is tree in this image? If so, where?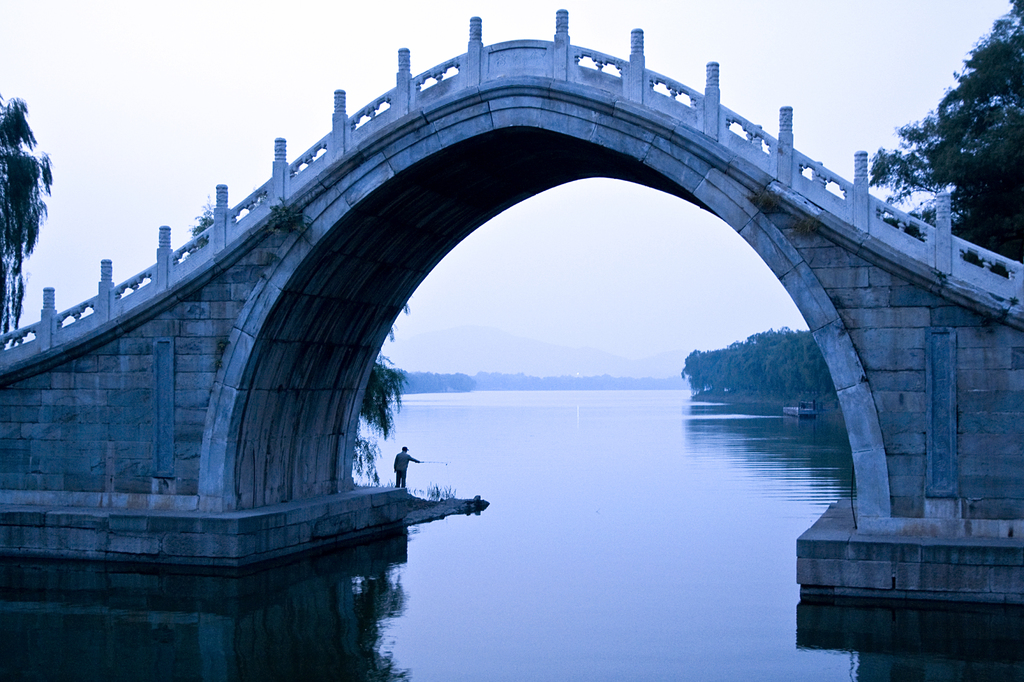
Yes, at 356 306 411 490.
